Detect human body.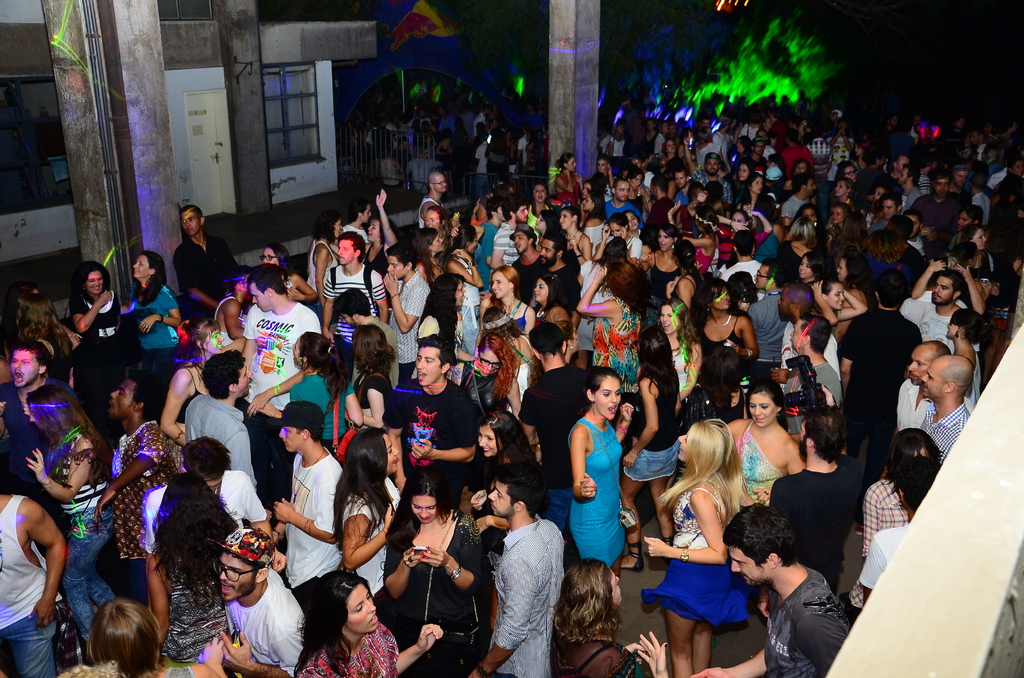
Detected at bbox=(641, 115, 660, 157).
